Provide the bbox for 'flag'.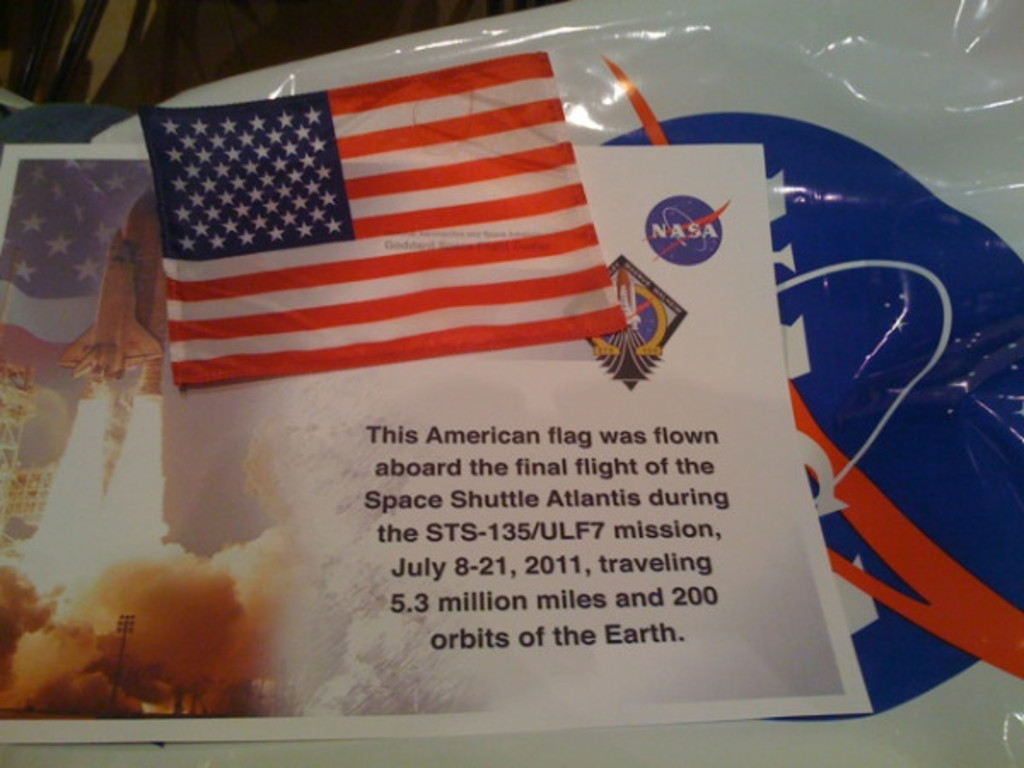
<region>0, 152, 159, 370</region>.
